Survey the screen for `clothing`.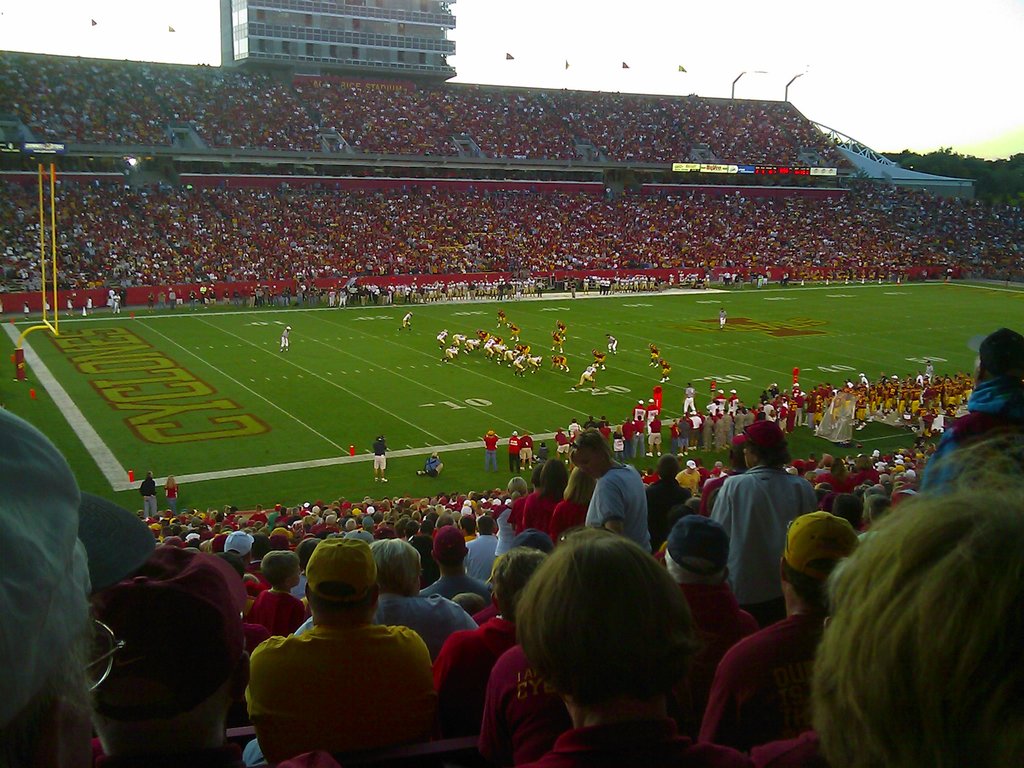
Survey found: <region>595, 353, 604, 364</region>.
